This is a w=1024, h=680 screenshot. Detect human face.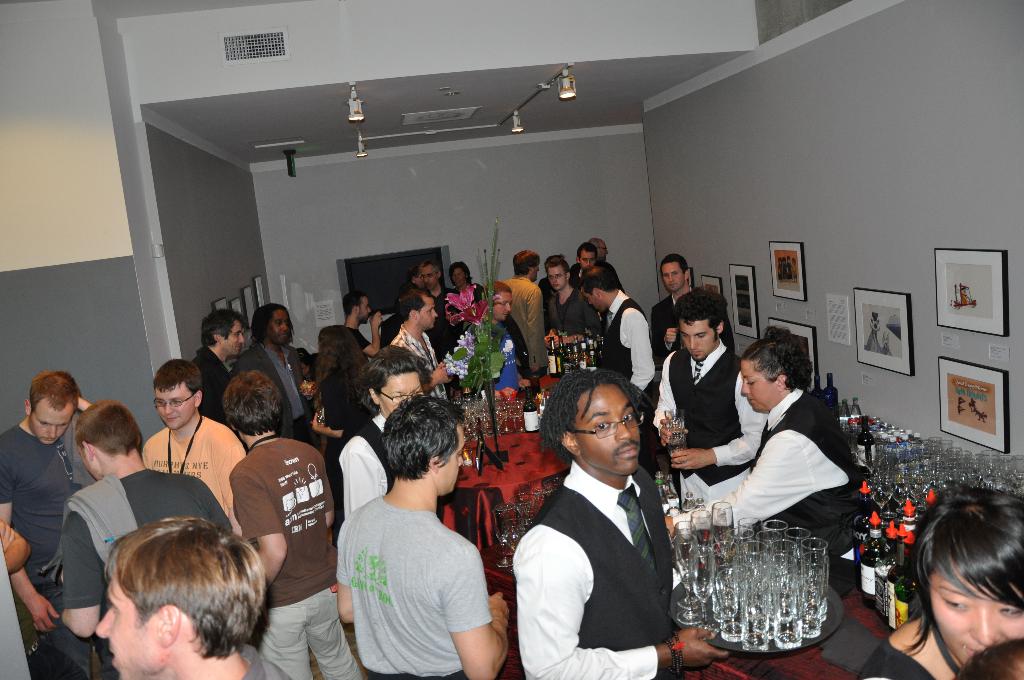
x1=489 y1=293 x2=513 y2=324.
